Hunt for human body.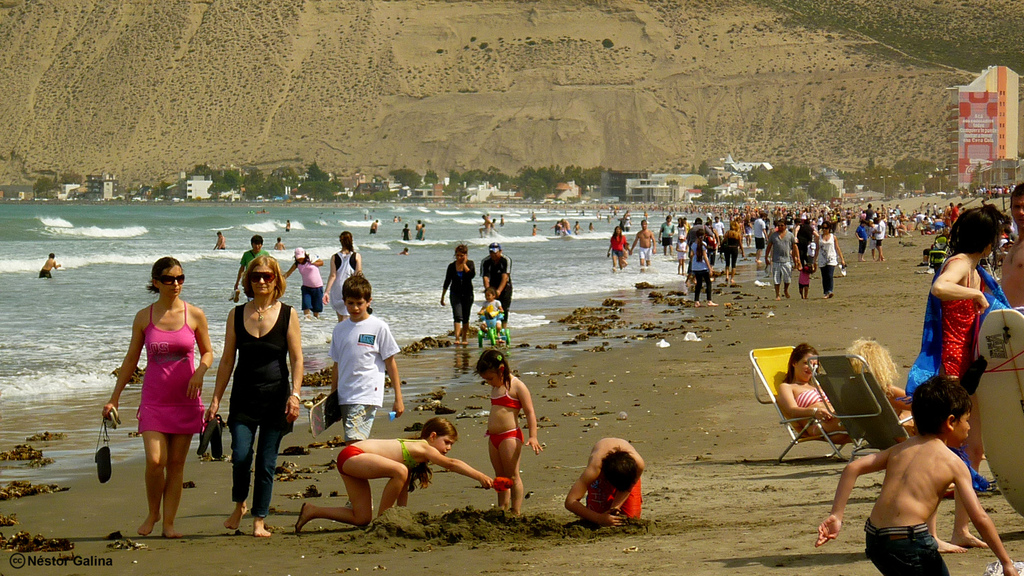
Hunted down at 367, 220, 376, 235.
